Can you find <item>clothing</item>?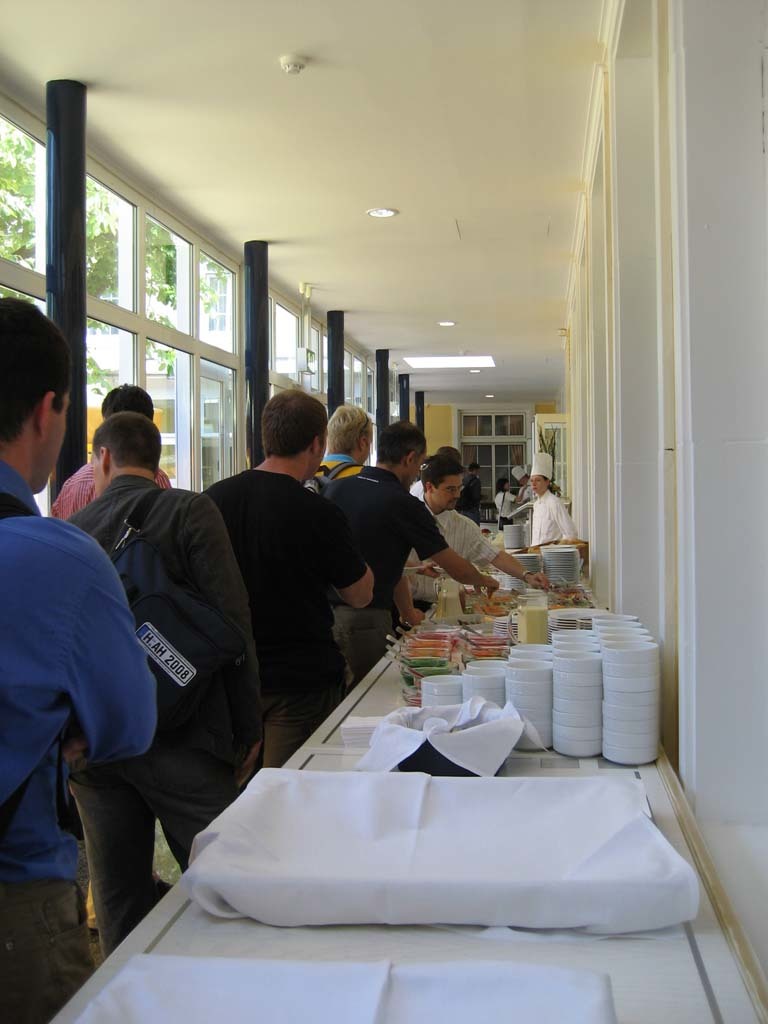
Yes, bounding box: select_region(52, 462, 167, 513).
